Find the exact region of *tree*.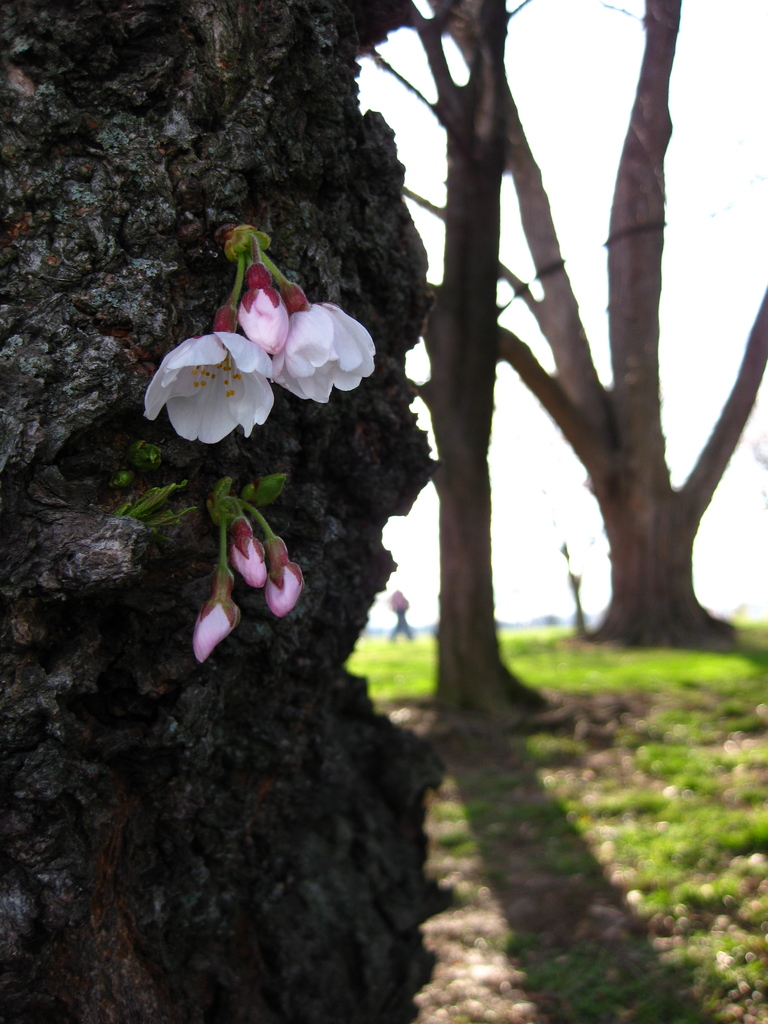
Exact region: (left=0, top=0, right=443, bottom=1023).
